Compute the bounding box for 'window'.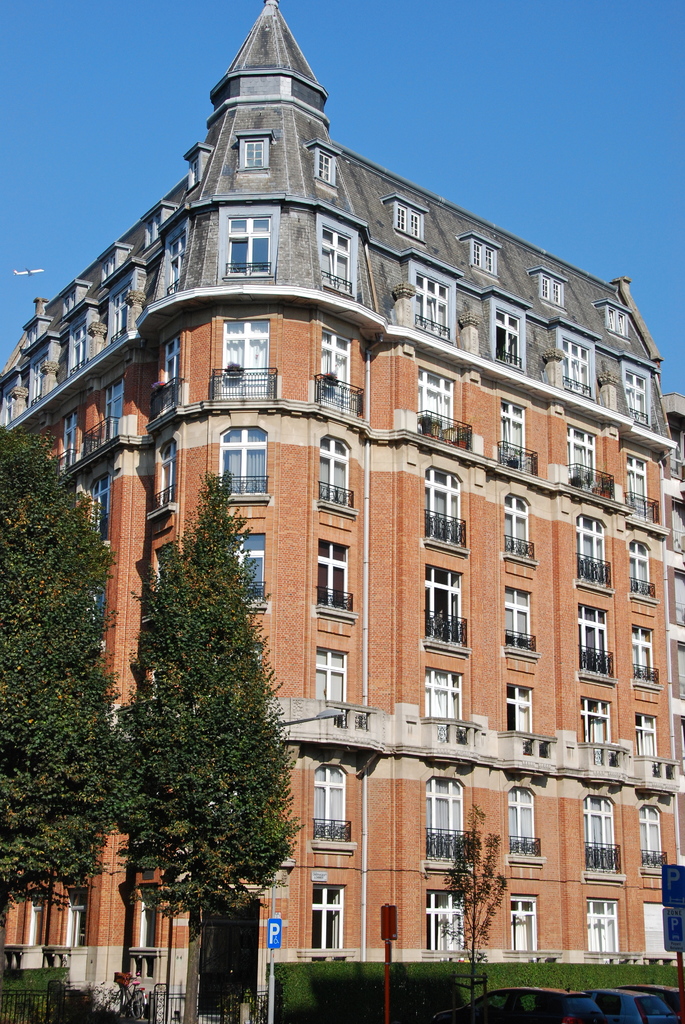
313,643,348,705.
